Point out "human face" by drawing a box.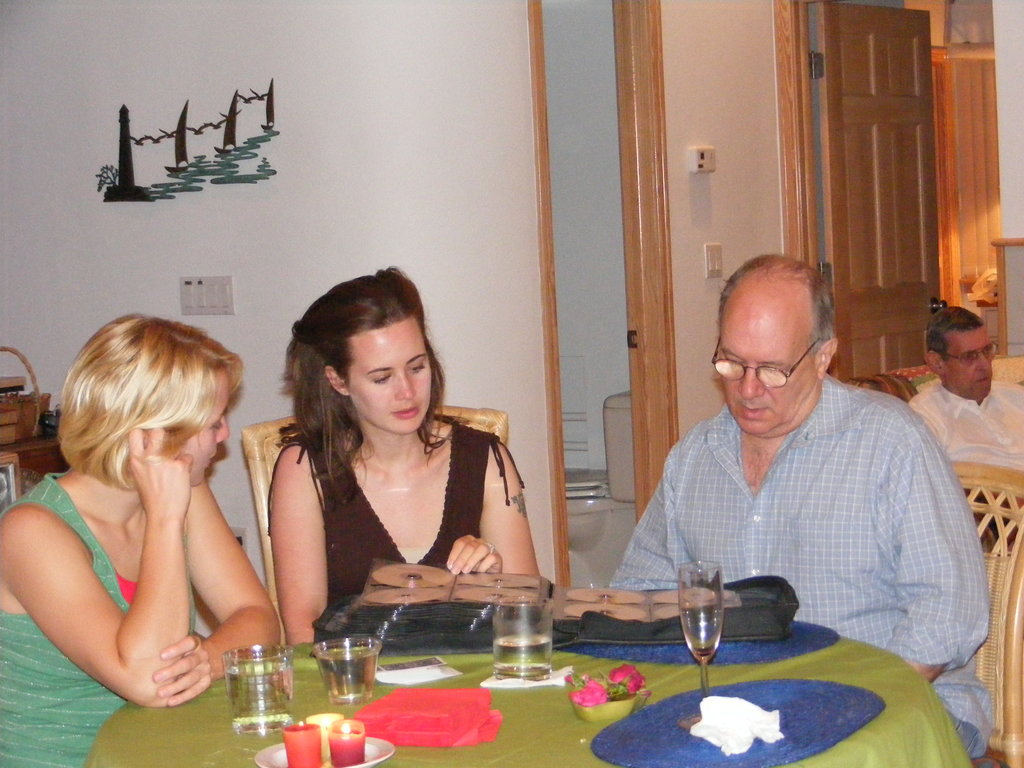
crop(169, 369, 232, 488).
